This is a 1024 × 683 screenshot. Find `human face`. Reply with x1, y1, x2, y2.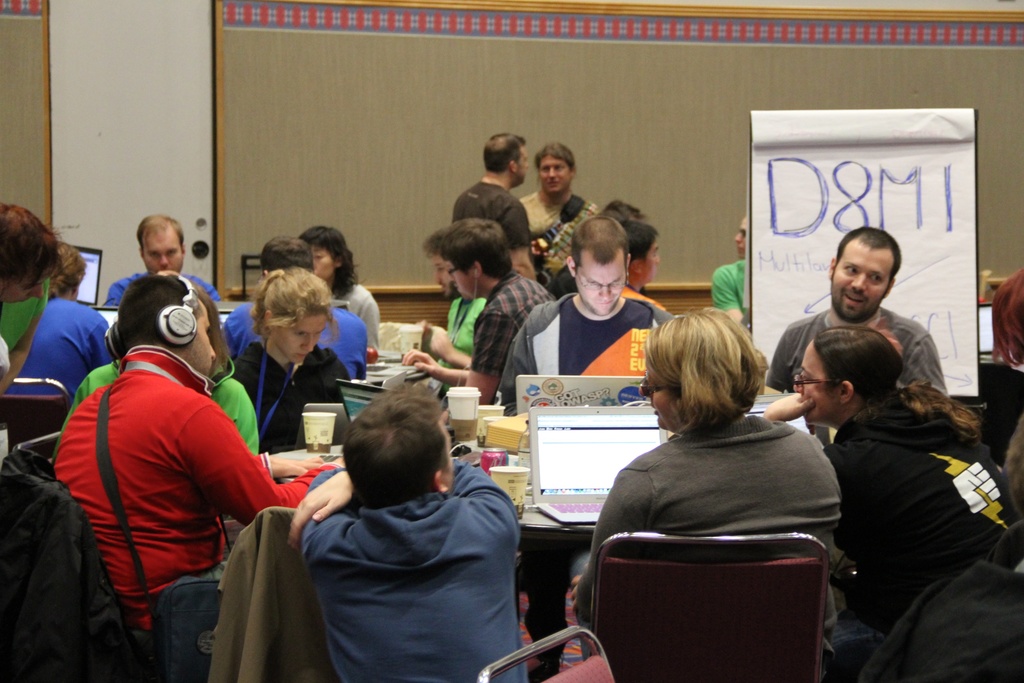
145, 231, 184, 270.
